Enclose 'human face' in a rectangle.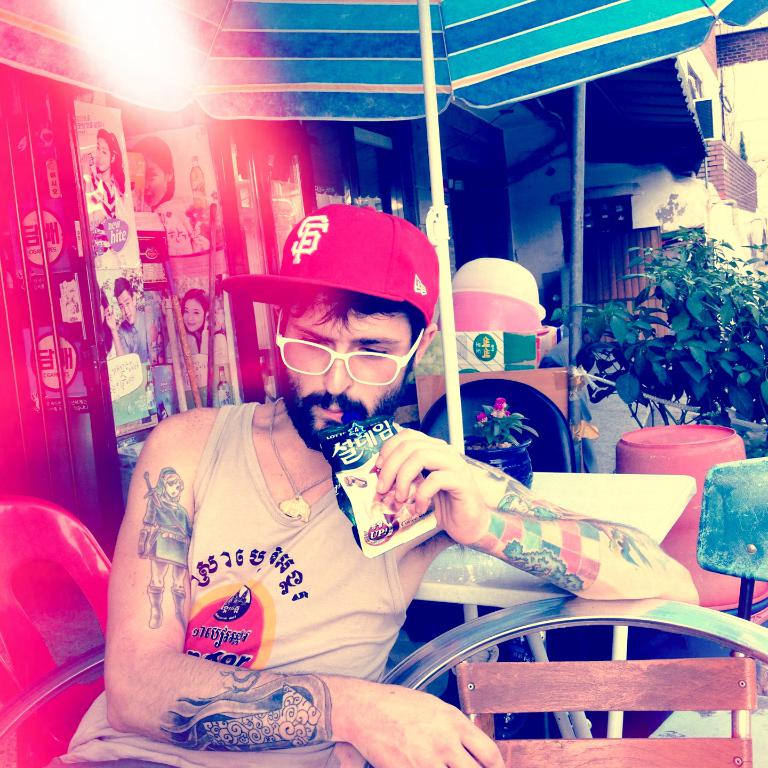
{"x1": 144, "y1": 155, "x2": 167, "y2": 205}.
